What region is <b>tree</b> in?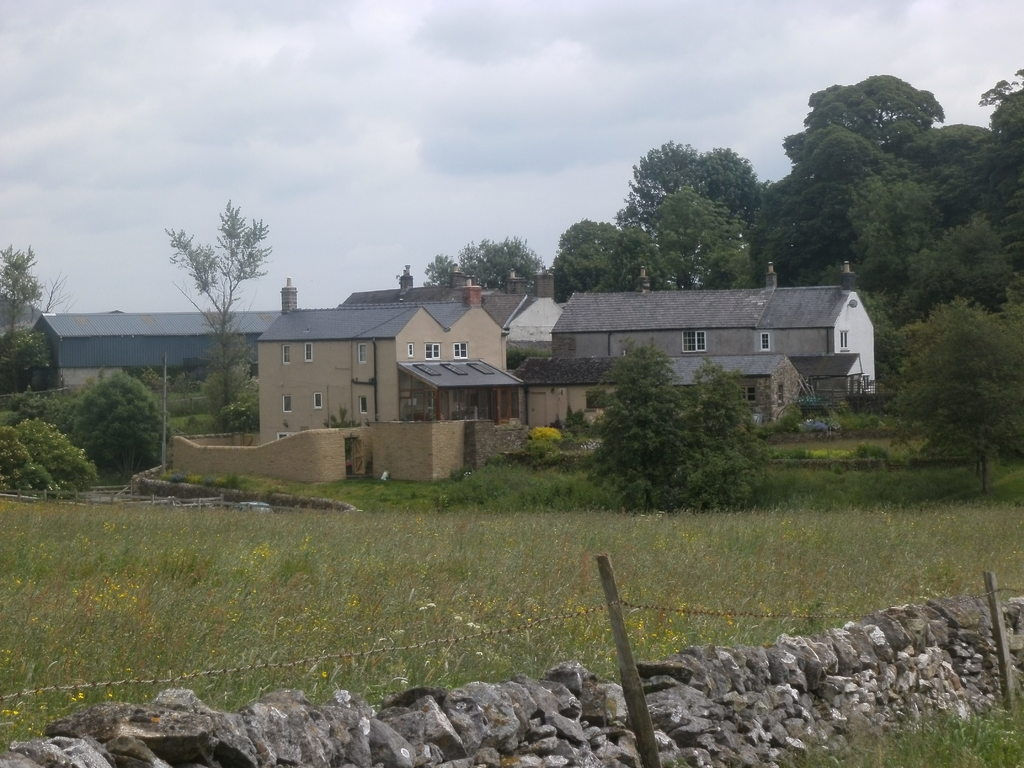
box=[673, 349, 790, 512].
